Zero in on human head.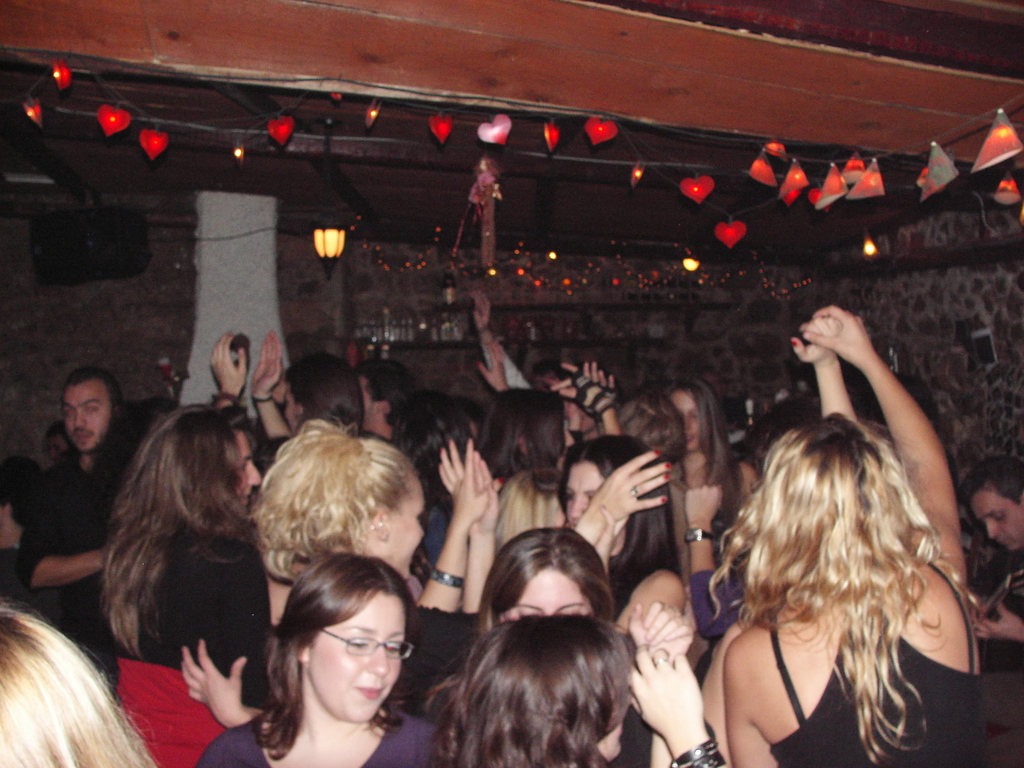
Zeroed in: box(353, 357, 418, 431).
